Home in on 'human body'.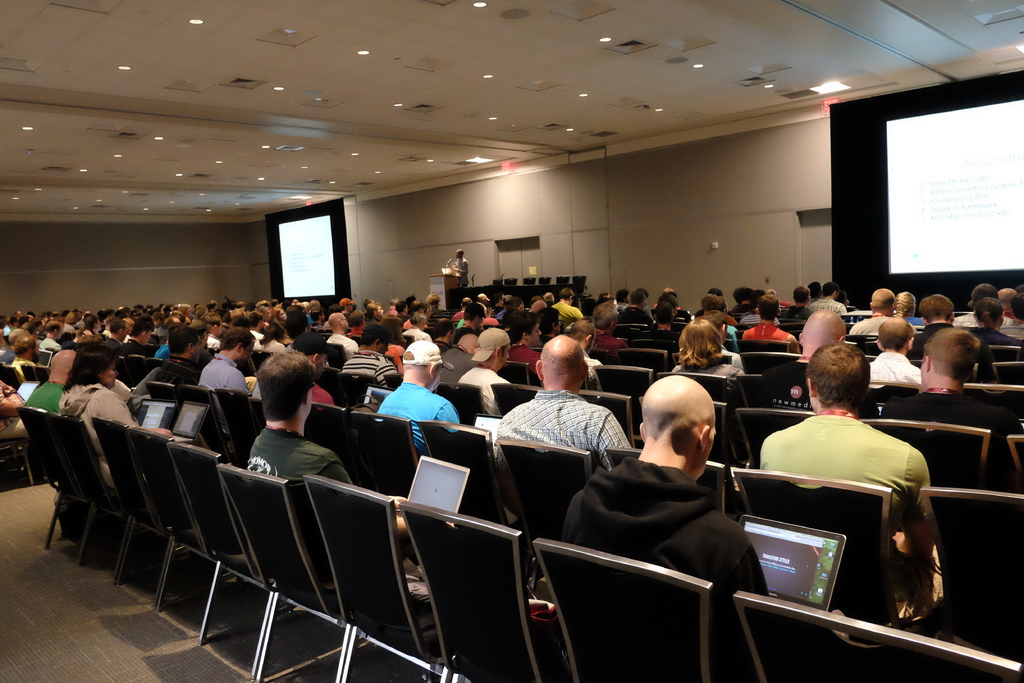
Homed in at (x1=755, y1=354, x2=947, y2=618).
